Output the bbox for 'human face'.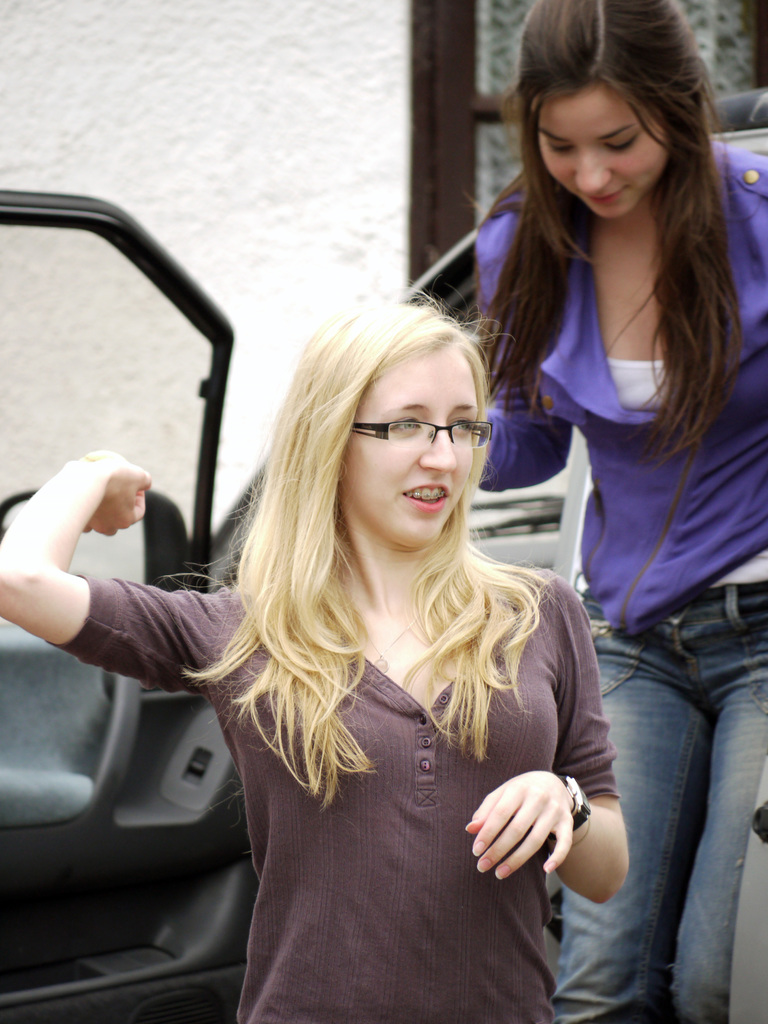
344 353 474 536.
